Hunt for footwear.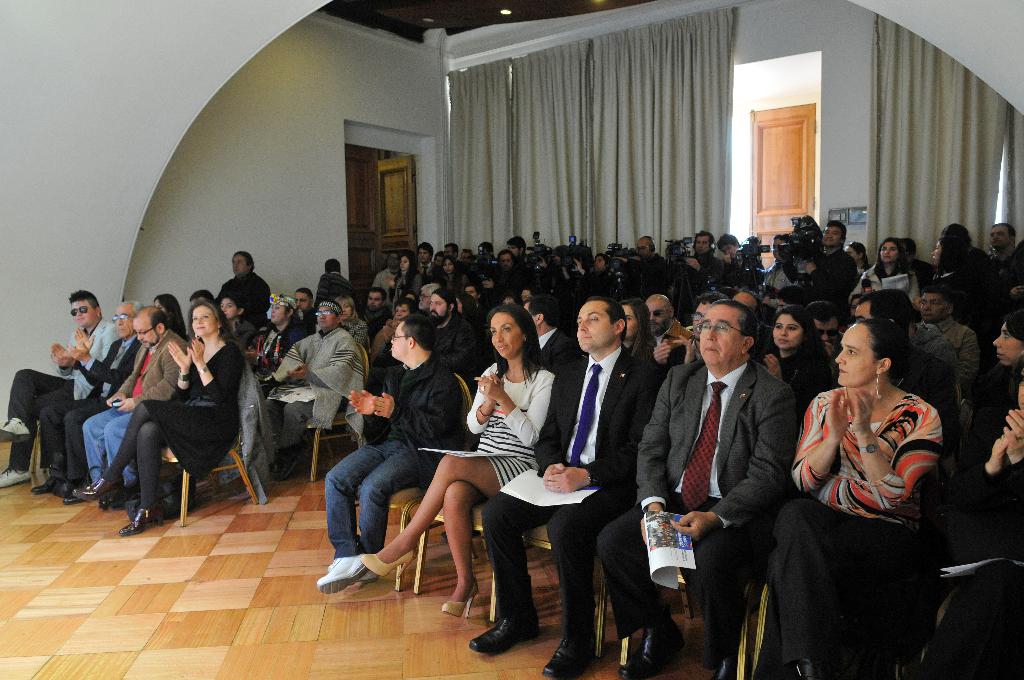
Hunted down at box(90, 476, 132, 496).
